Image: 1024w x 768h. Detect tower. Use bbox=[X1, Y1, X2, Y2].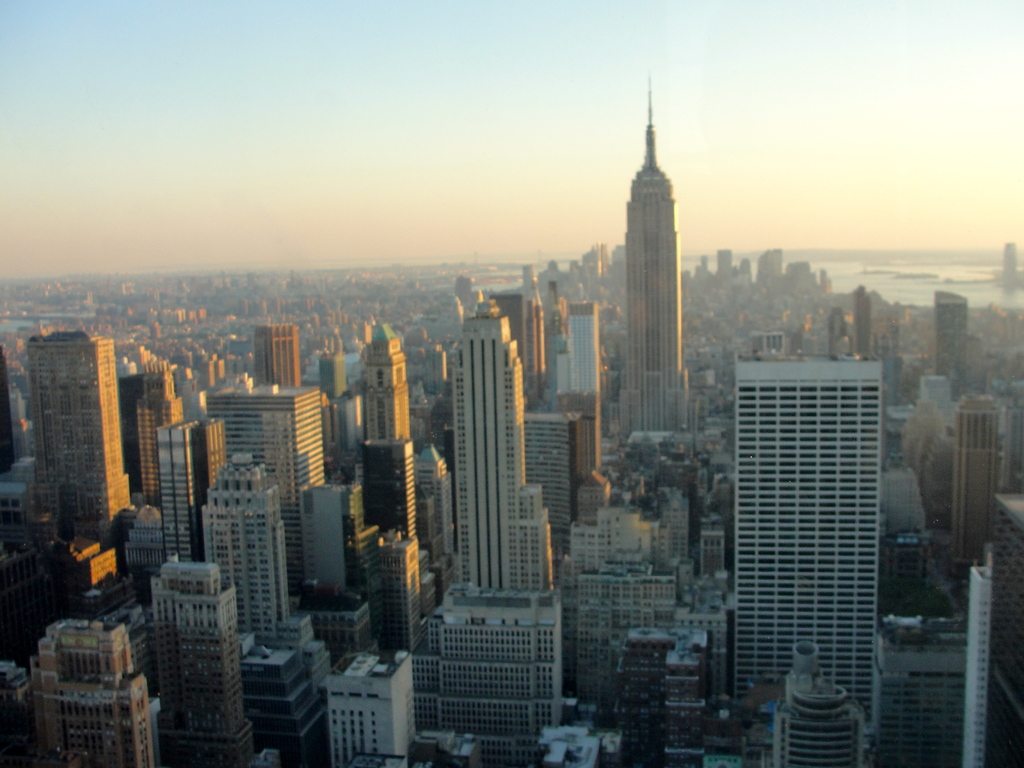
bbox=[567, 303, 598, 479].
